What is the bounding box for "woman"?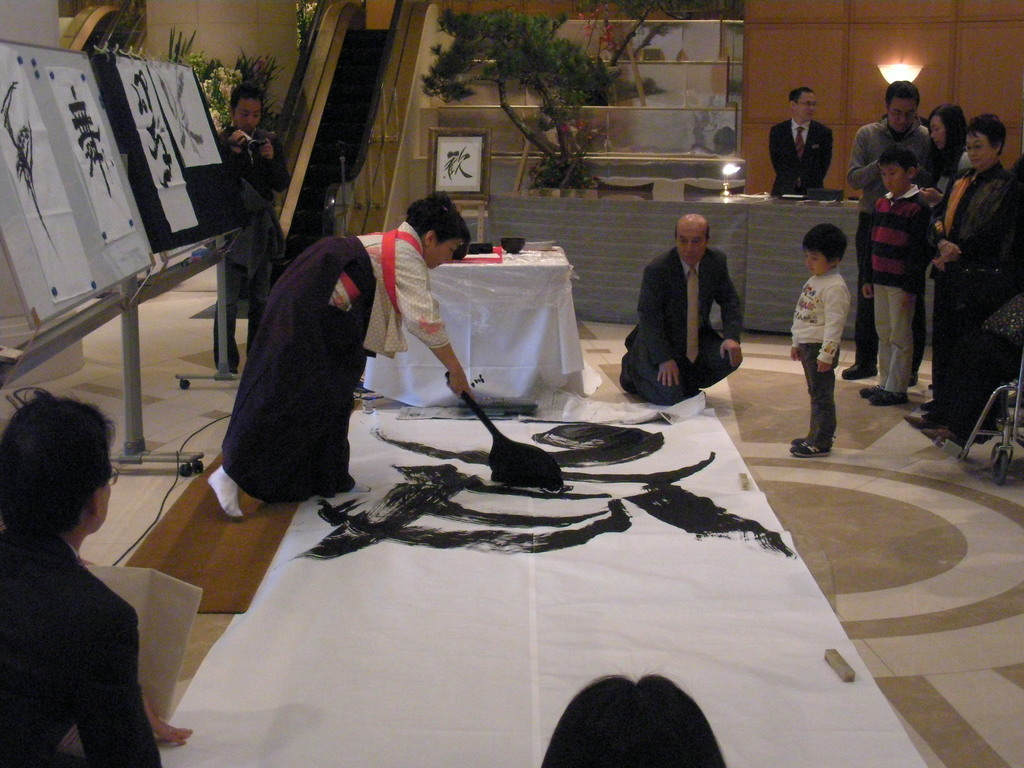
box(539, 672, 733, 767).
